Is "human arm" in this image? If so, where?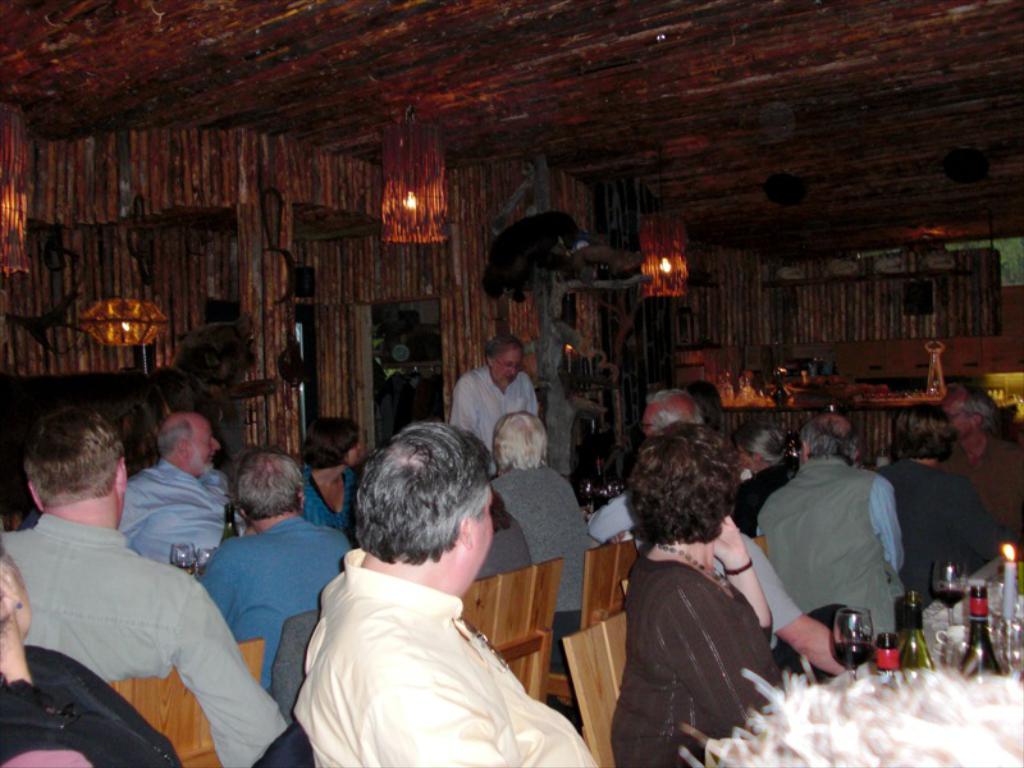
Yes, at (699,527,849,676).
